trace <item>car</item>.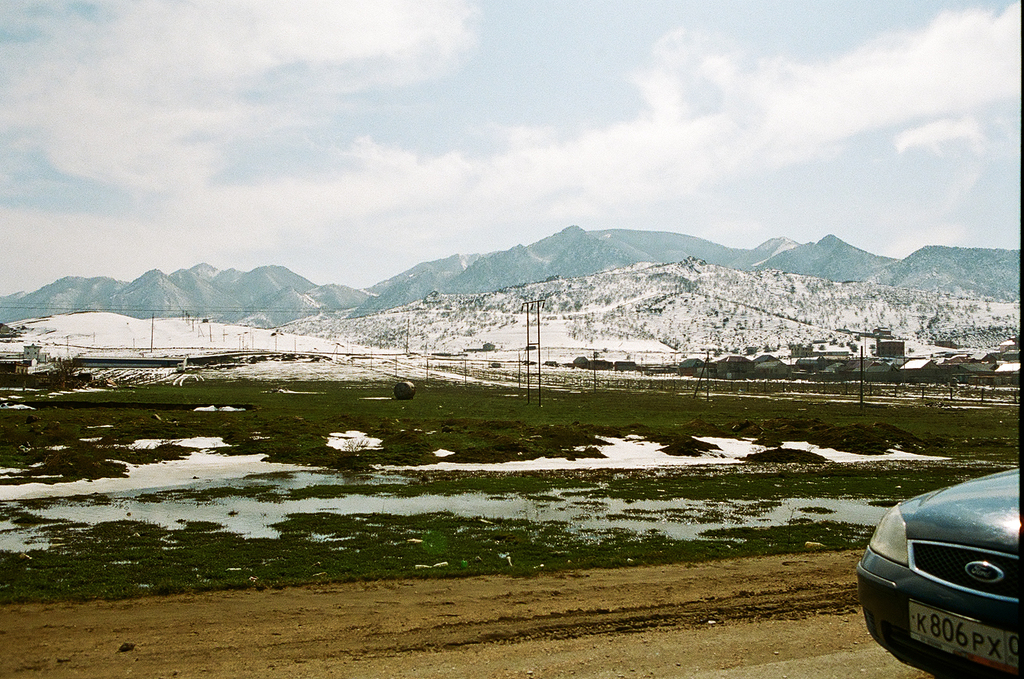
Traced to 876,479,1023,668.
